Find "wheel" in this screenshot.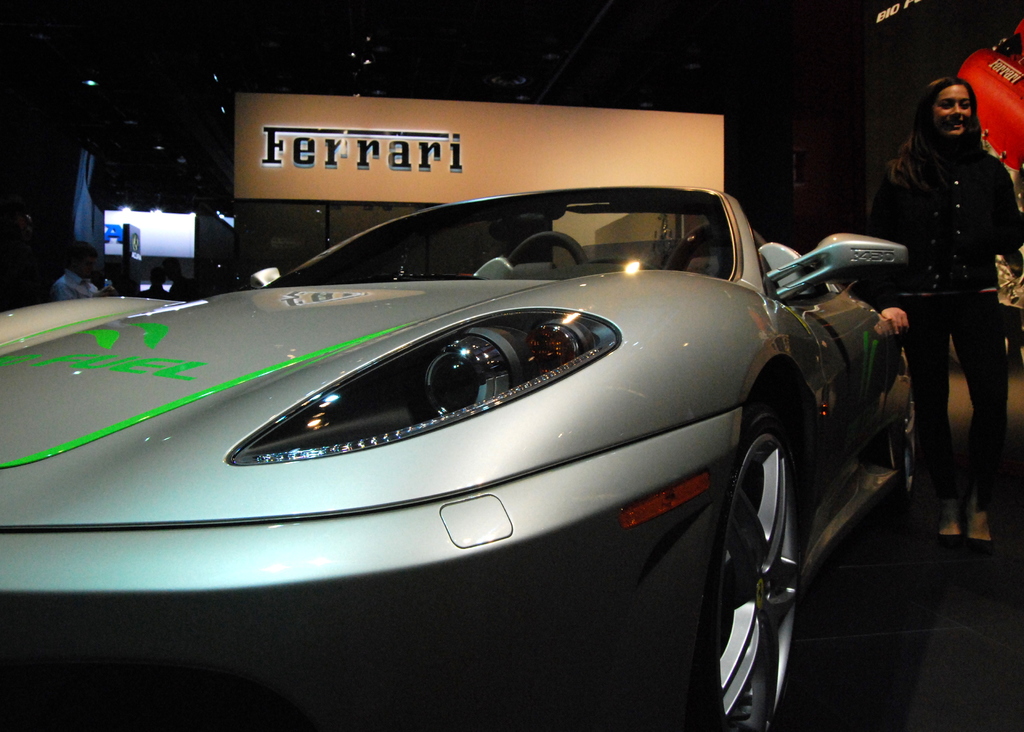
The bounding box for "wheel" is crop(682, 359, 820, 724).
